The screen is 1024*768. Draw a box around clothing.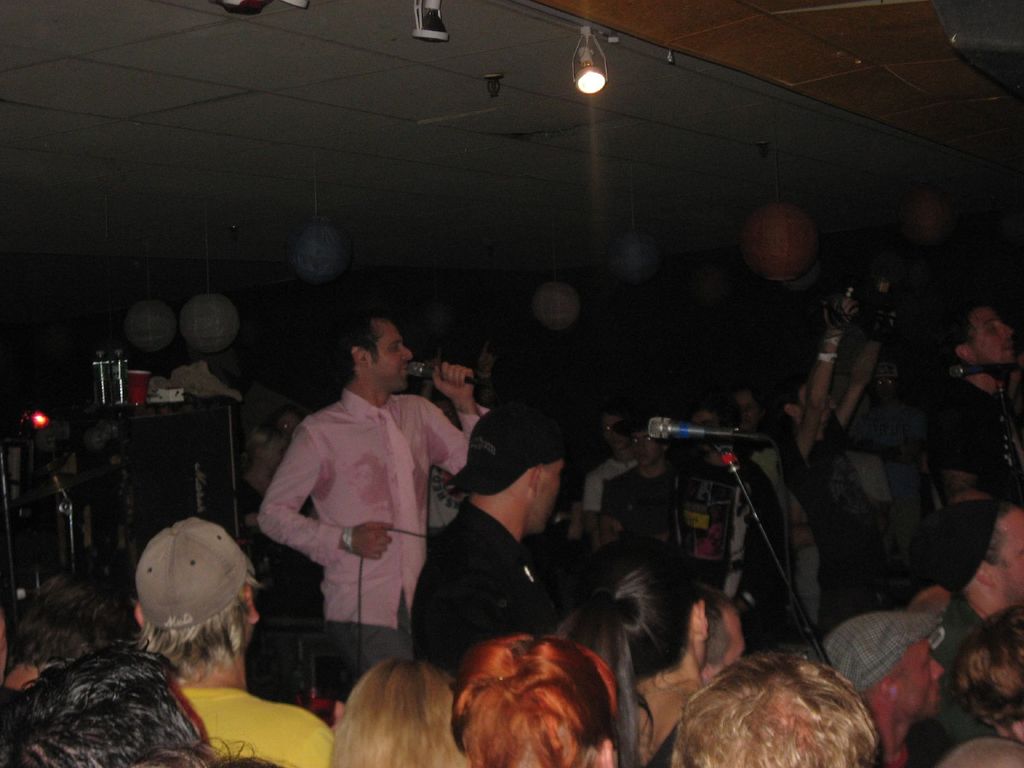
region(604, 463, 677, 549).
